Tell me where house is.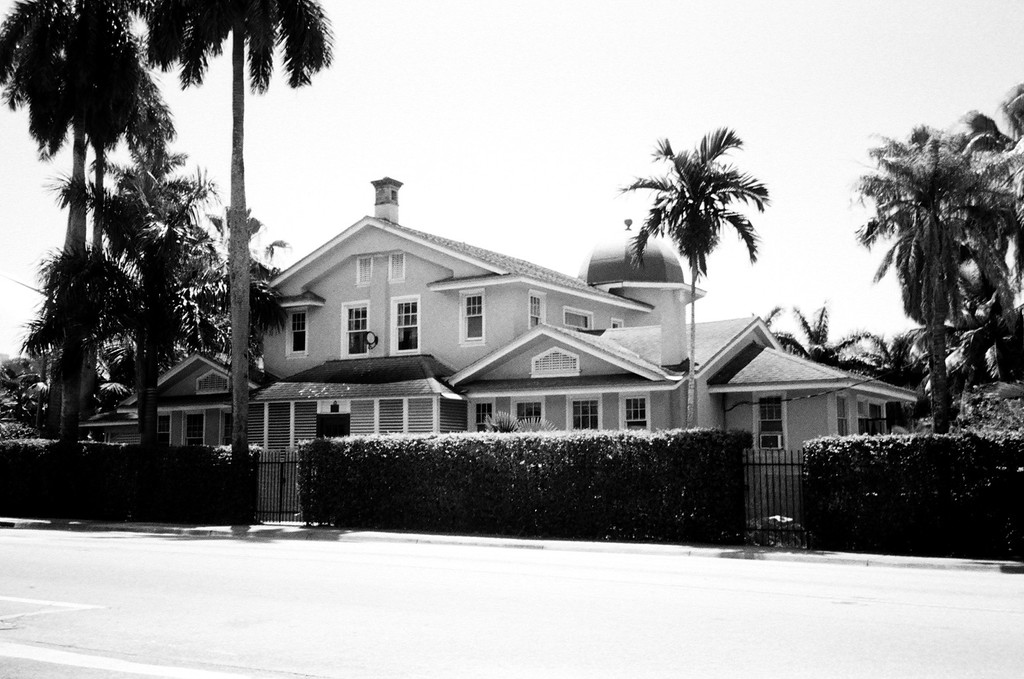
house is at l=74, t=176, r=923, b=528.
